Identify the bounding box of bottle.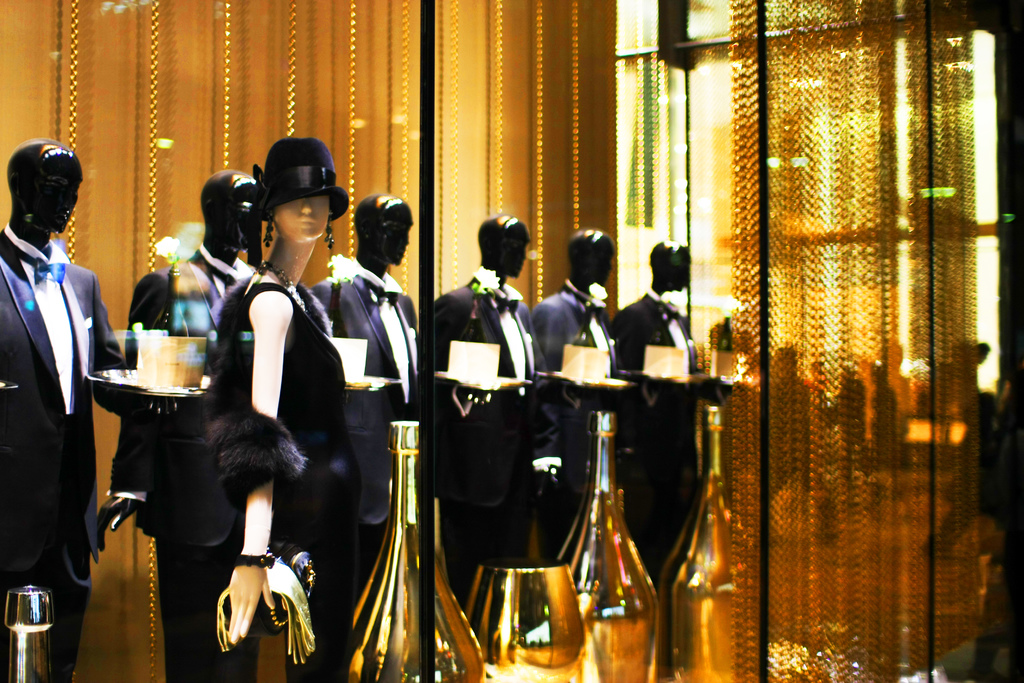
locate(650, 378, 762, 667).
